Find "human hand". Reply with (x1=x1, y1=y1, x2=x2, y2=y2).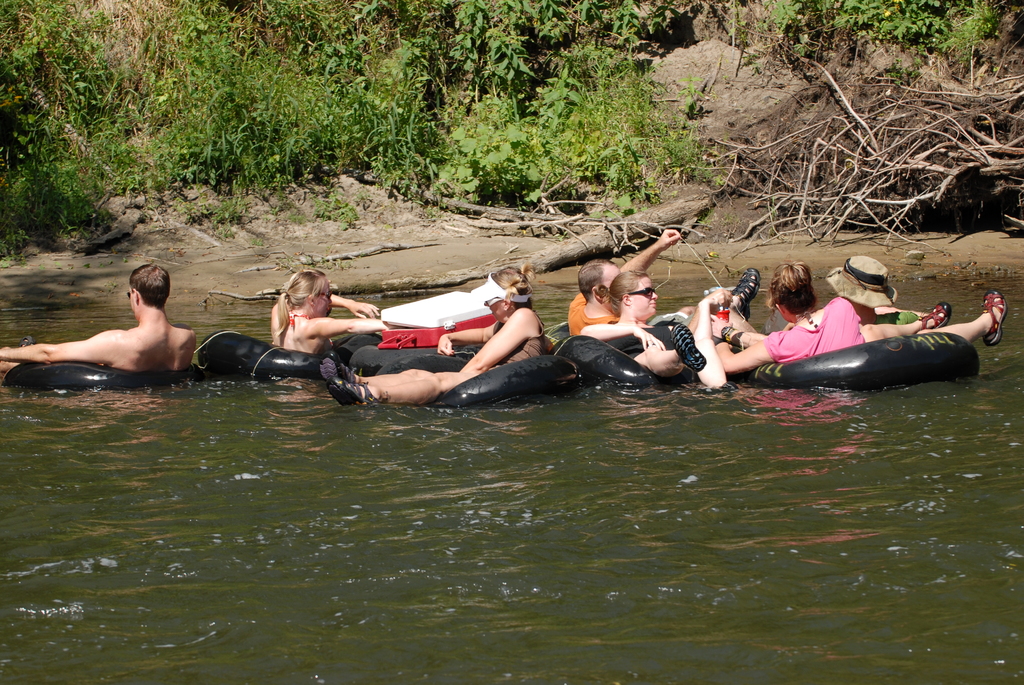
(x1=659, y1=231, x2=684, y2=251).
